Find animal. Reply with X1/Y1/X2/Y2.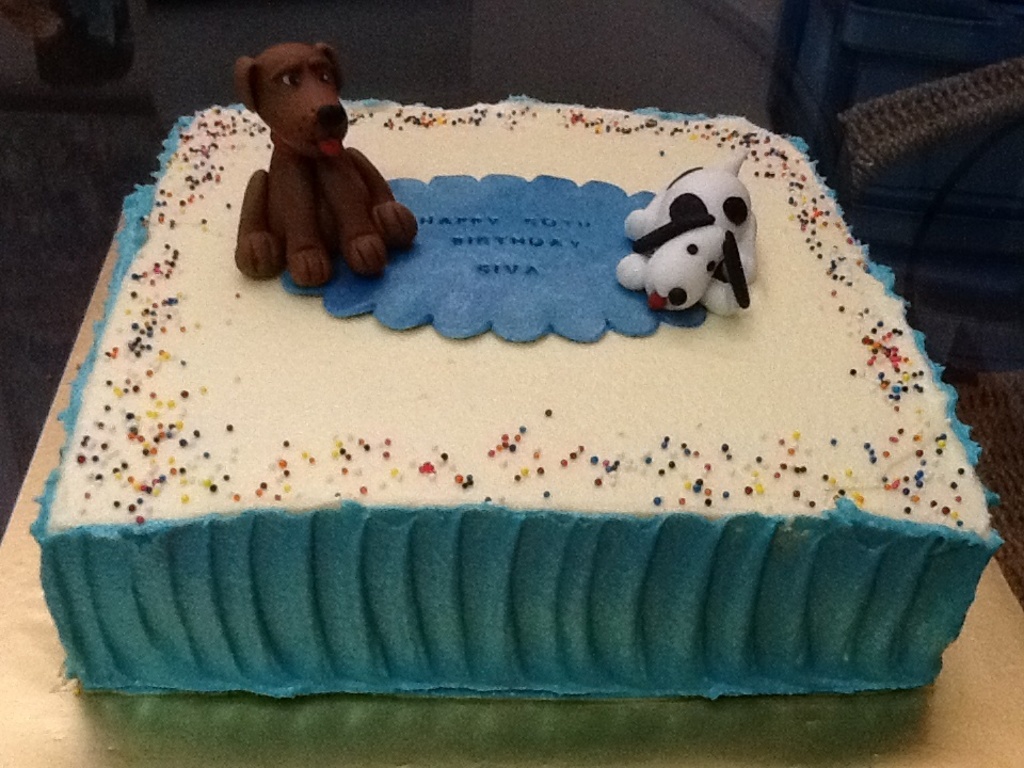
602/146/752/318.
